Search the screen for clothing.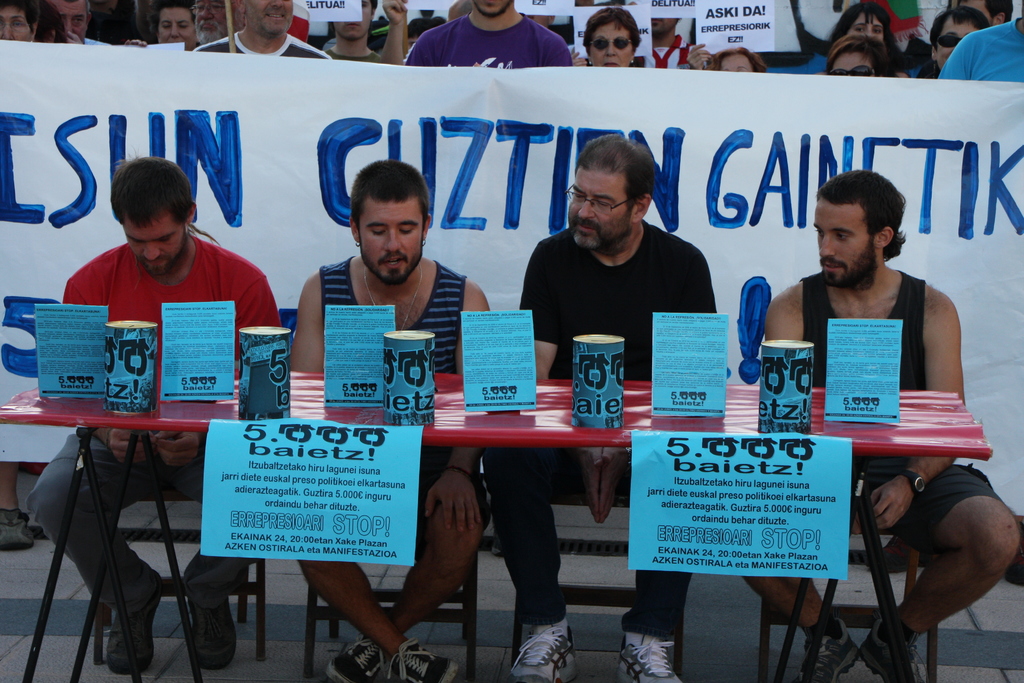
Found at [940, 15, 1023, 83].
